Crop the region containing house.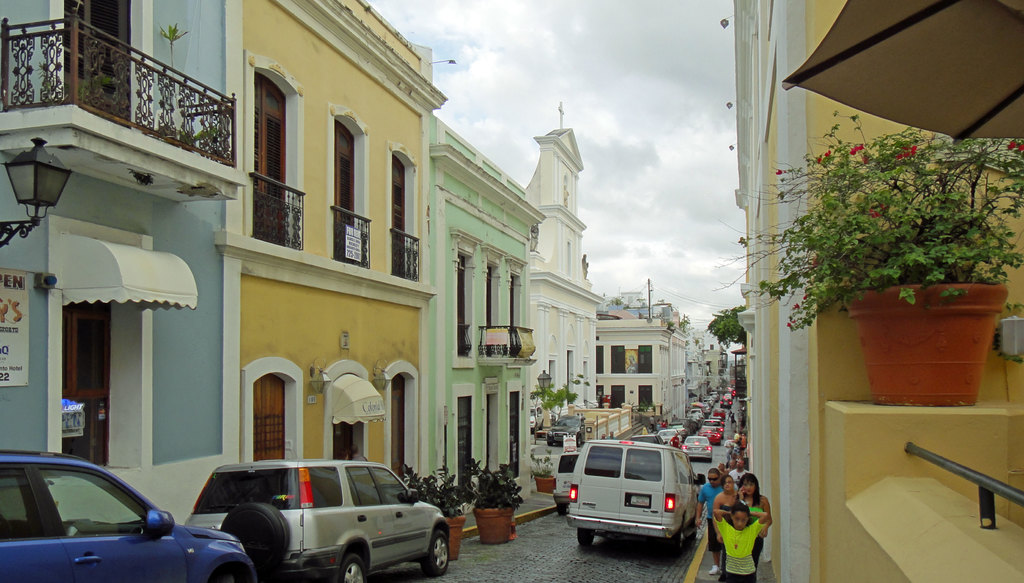
Crop region: 735 0 1023 582.
